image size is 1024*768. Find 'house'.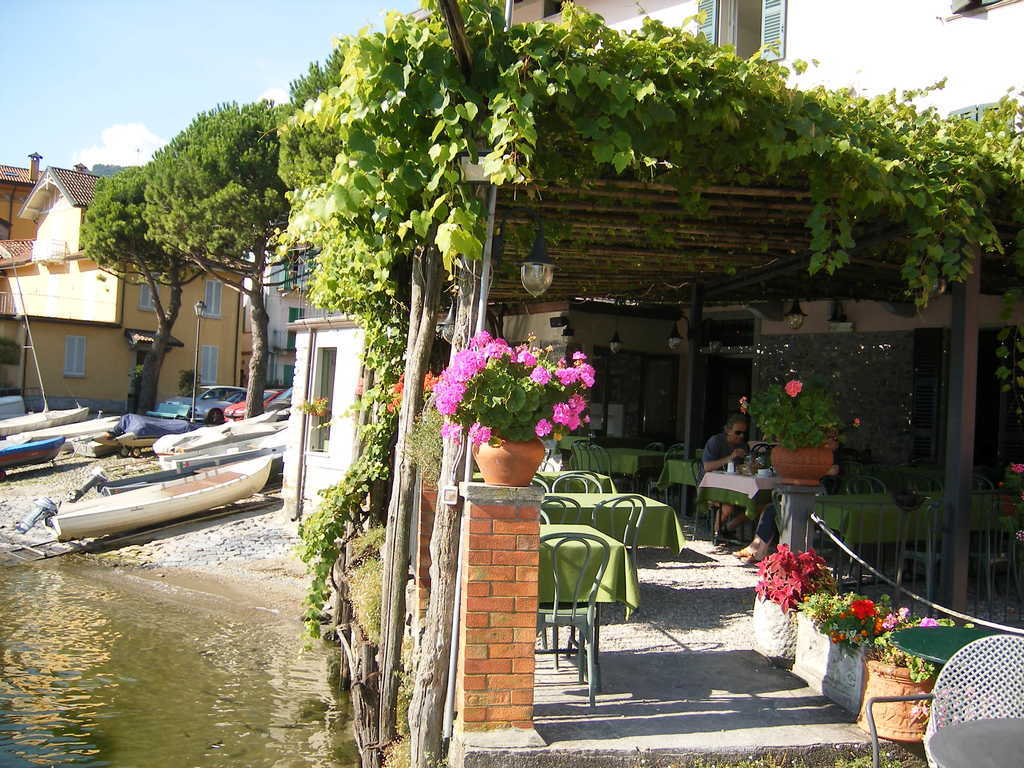
<bbox>0, 163, 247, 415</bbox>.
